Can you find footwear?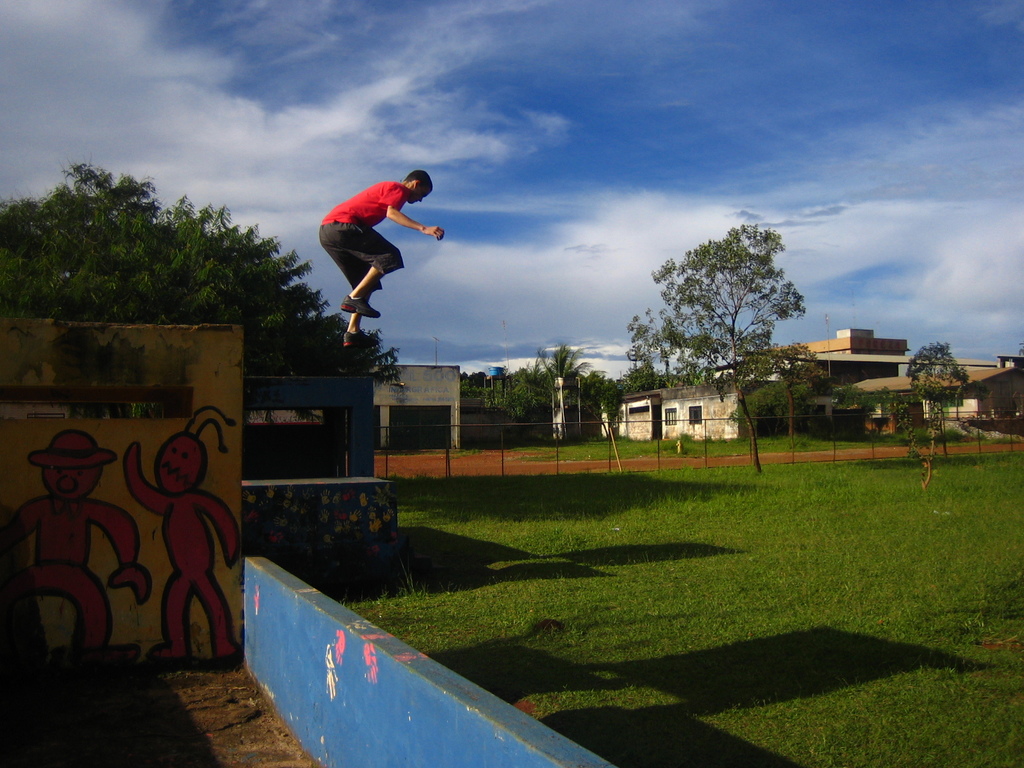
Yes, bounding box: rect(342, 330, 388, 349).
